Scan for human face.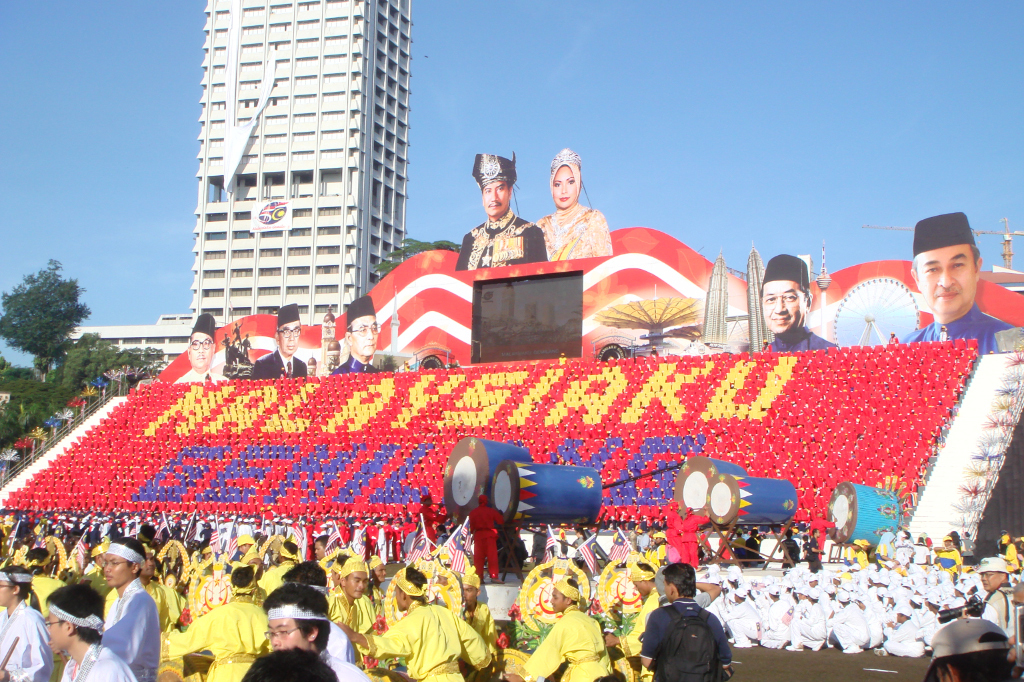
Scan result: l=186, t=338, r=215, b=367.
